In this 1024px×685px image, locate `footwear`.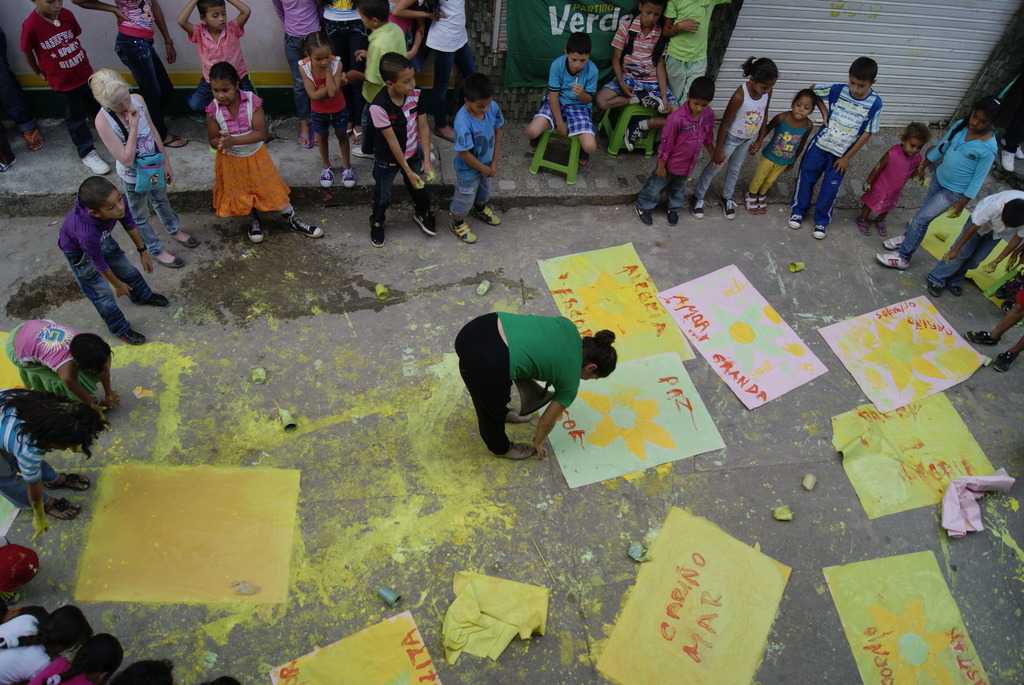
Bounding box: bbox=(815, 225, 825, 237).
